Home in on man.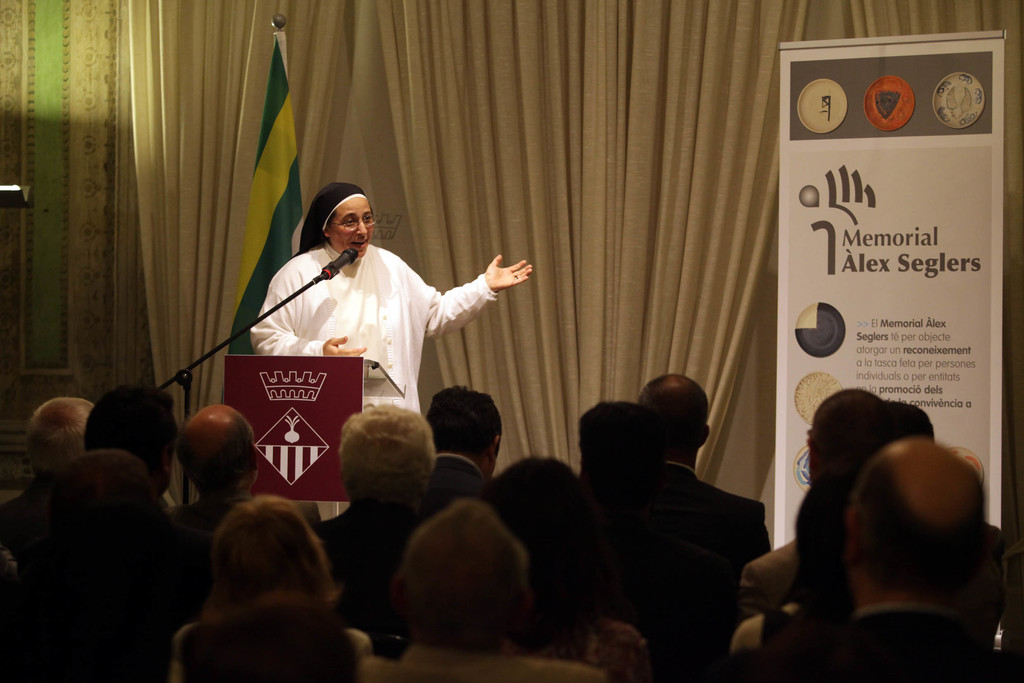
Homed in at x1=724 y1=420 x2=1017 y2=682.
